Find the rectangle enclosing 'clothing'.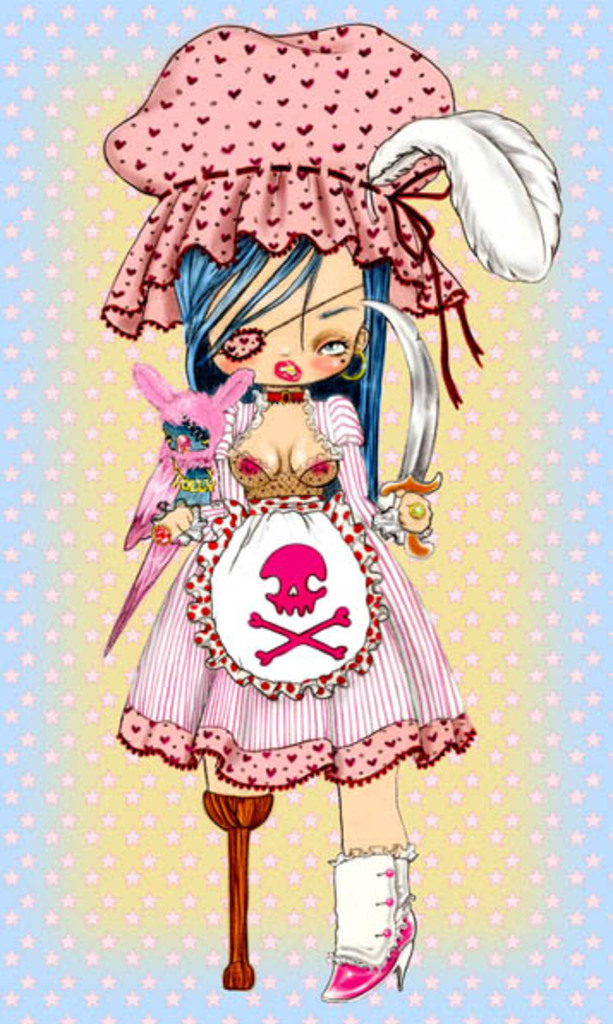
crop(117, 383, 481, 795).
